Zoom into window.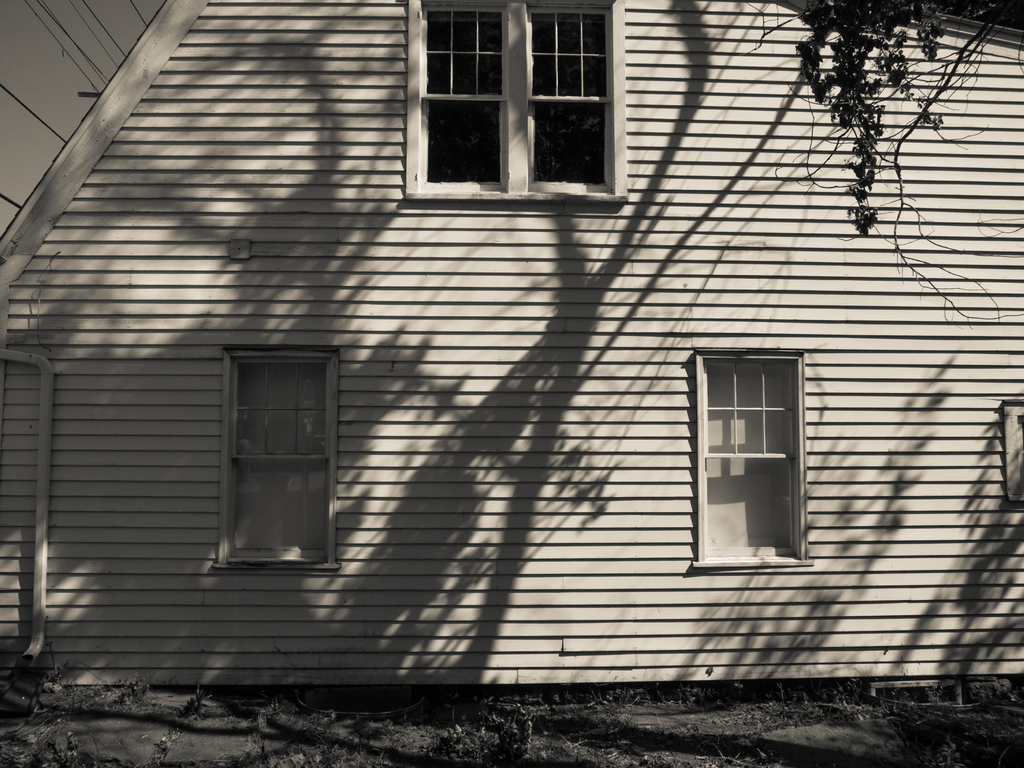
Zoom target: [x1=208, y1=324, x2=333, y2=578].
